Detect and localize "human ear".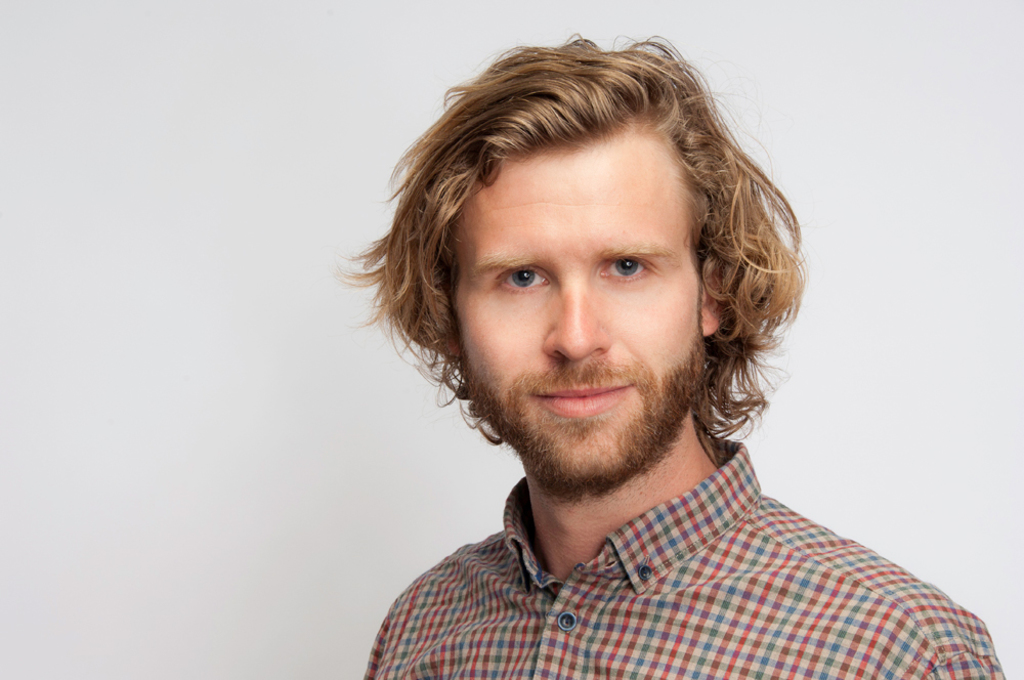
Localized at BBox(438, 326, 458, 356).
